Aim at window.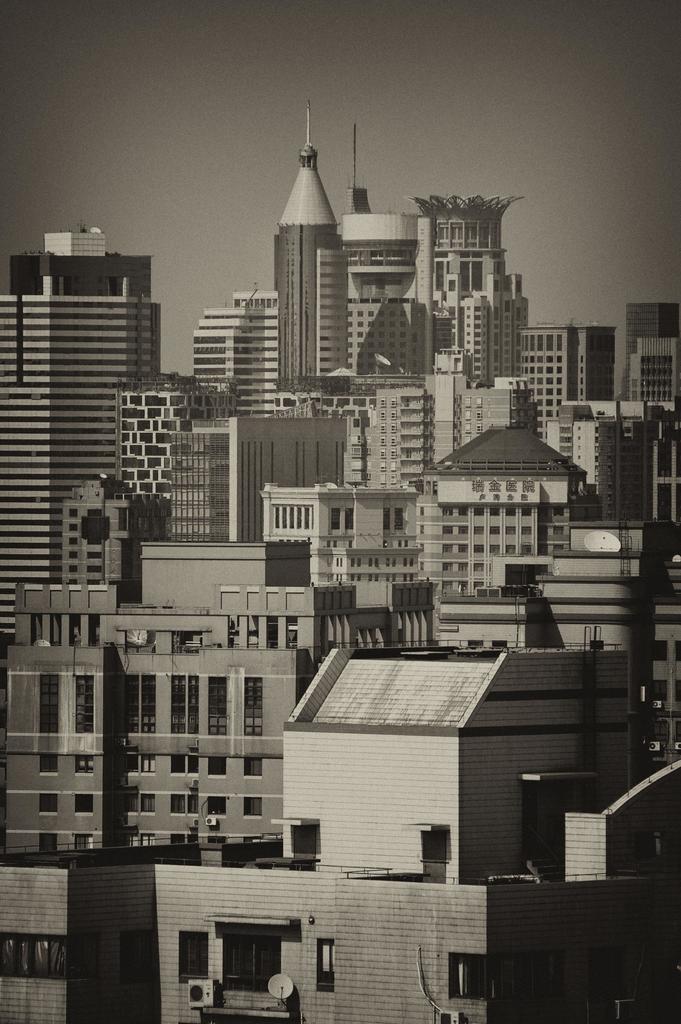
Aimed at 657,721,671,742.
